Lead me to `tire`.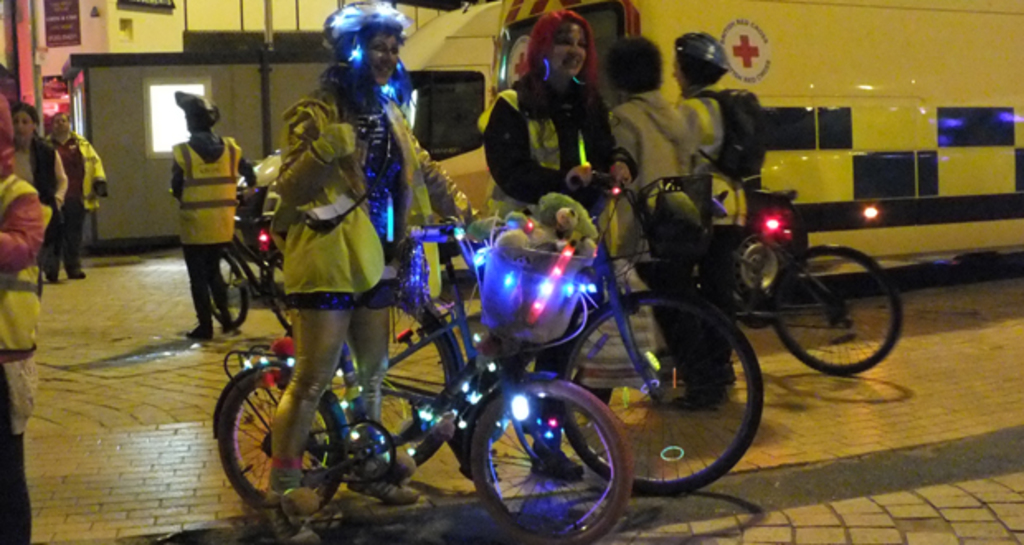
Lead to locate(560, 291, 760, 494).
